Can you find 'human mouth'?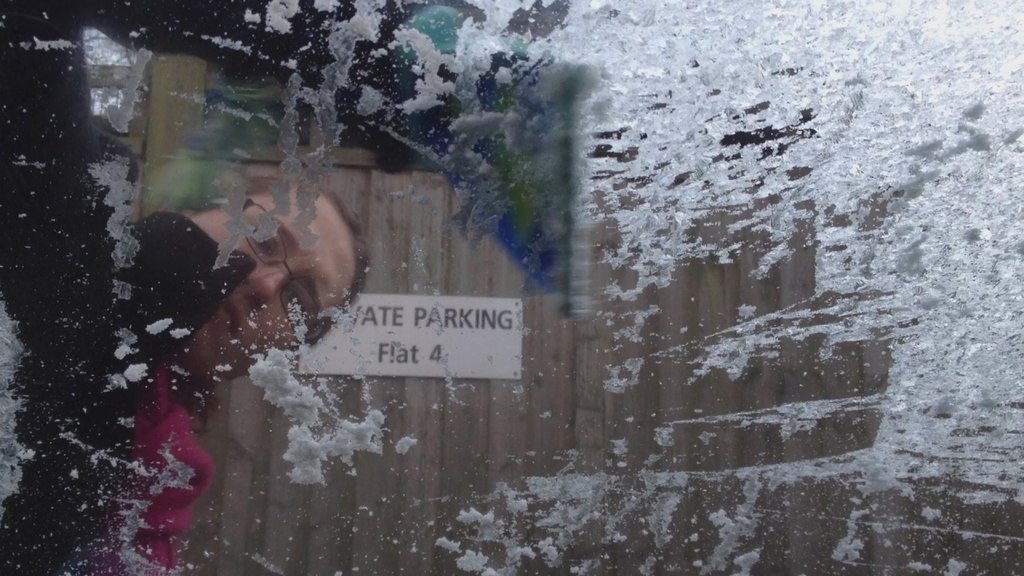
Yes, bounding box: 216,309,246,347.
